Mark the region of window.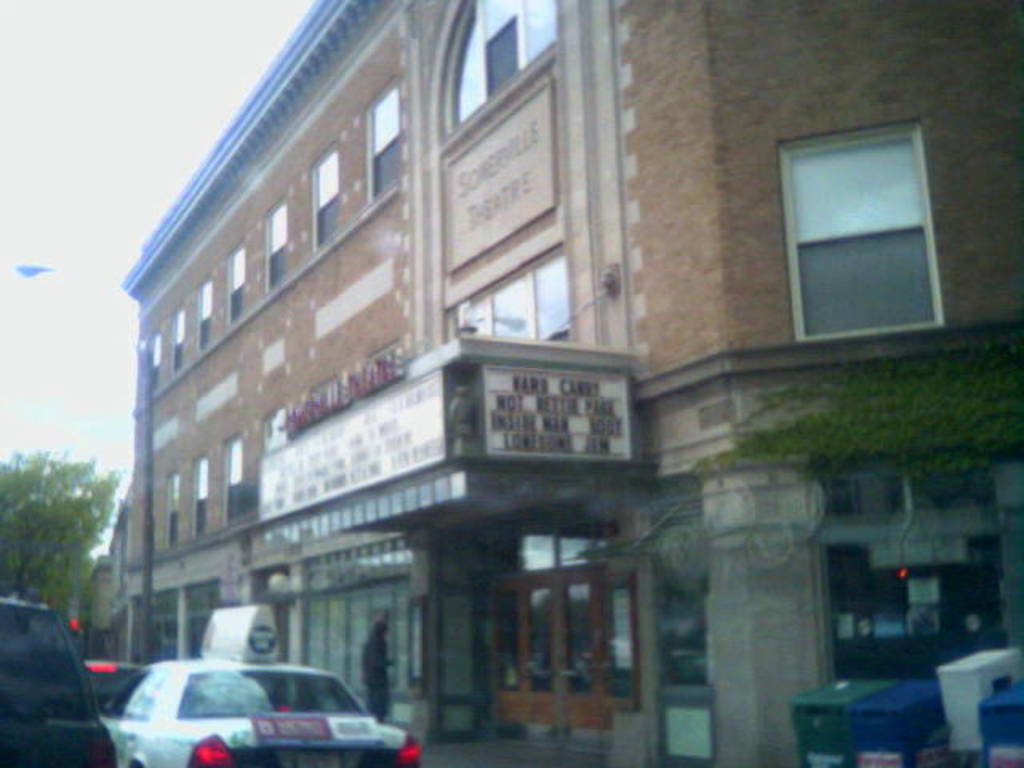
Region: [left=198, top=272, right=213, bottom=354].
